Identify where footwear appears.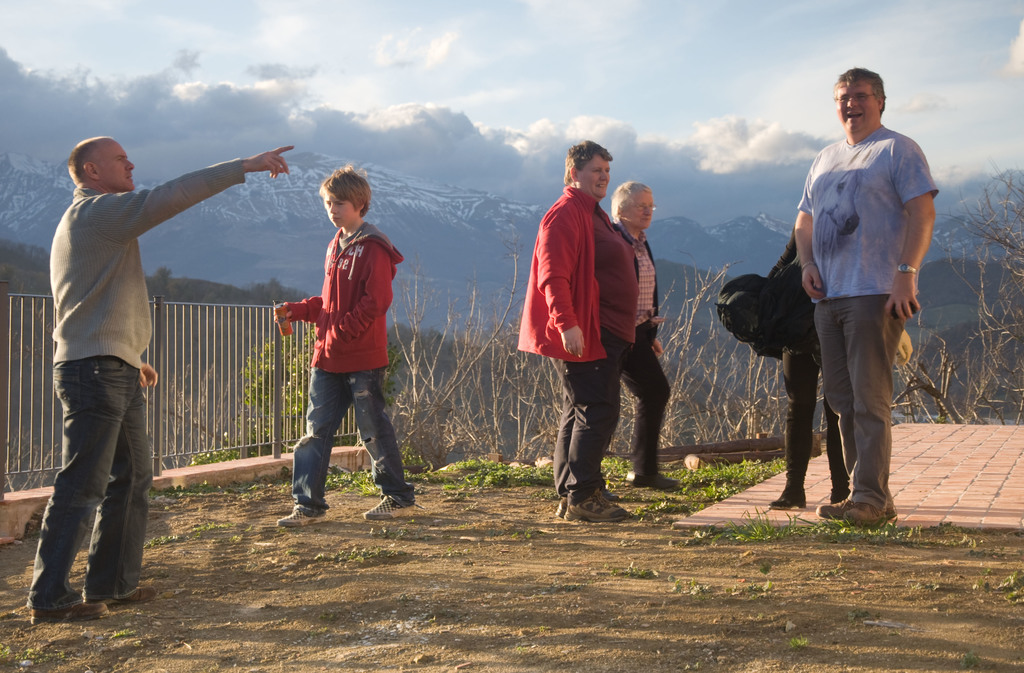
Appears at {"left": 561, "top": 486, "right": 625, "bottom": 525}.
